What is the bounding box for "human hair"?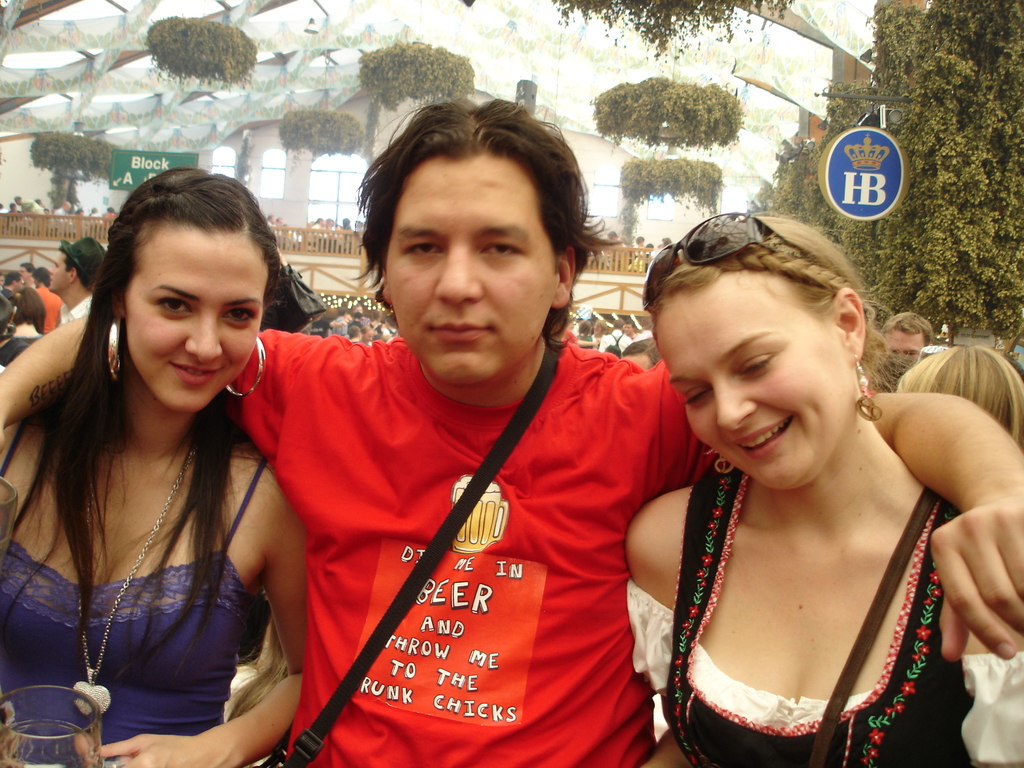
[899,348,1023,454].
